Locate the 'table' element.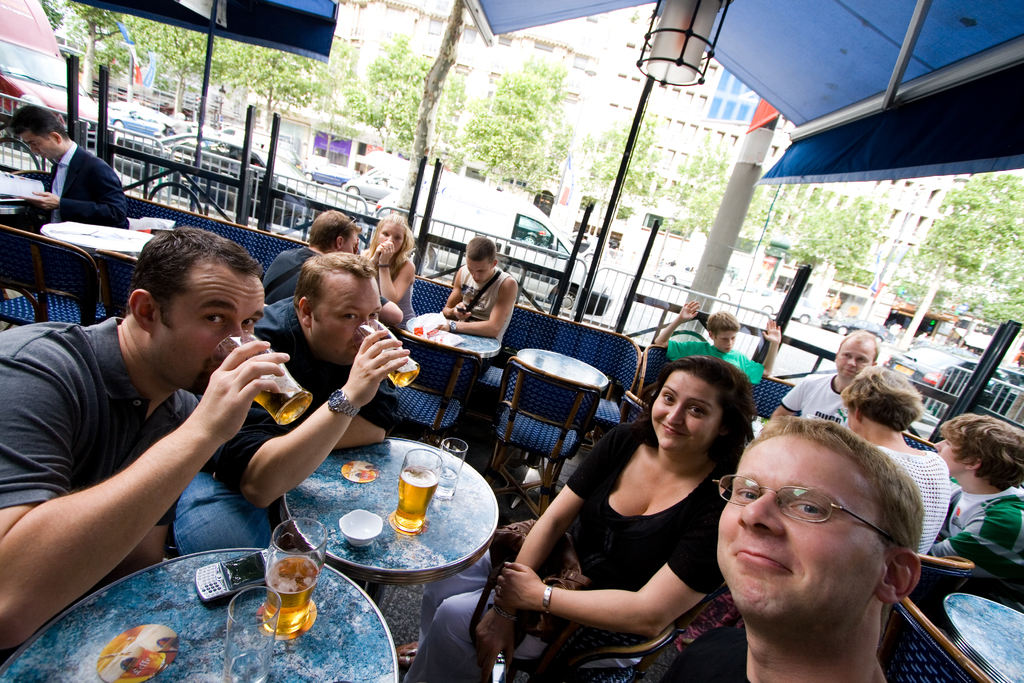
Element bbox: crop(37, 218, 154, 256).
